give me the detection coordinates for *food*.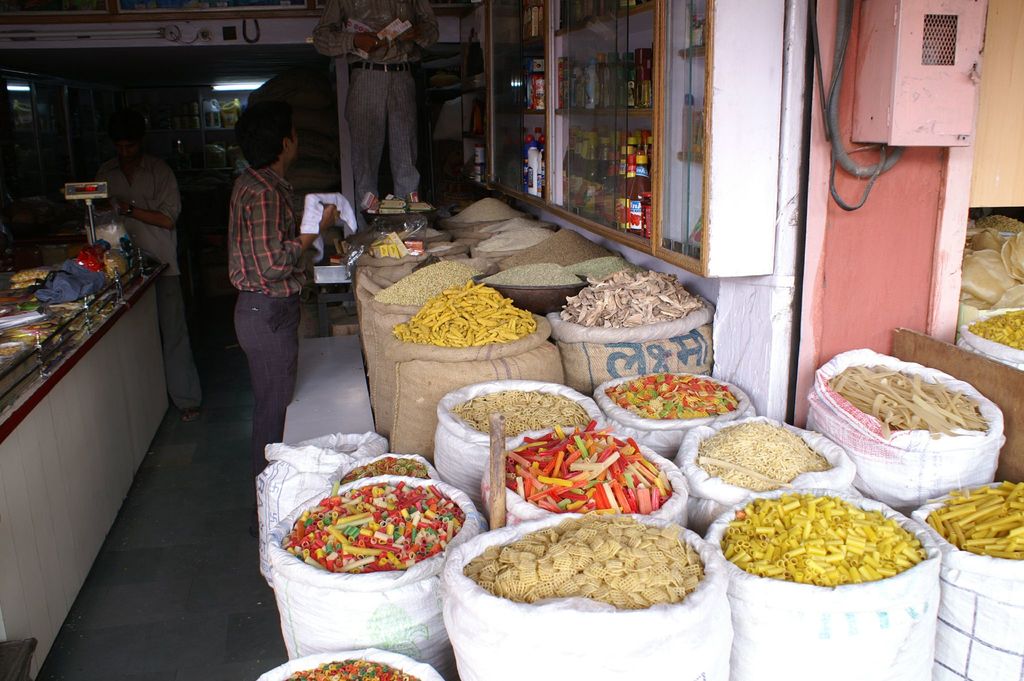
crop(369, 260, 483, 301).
